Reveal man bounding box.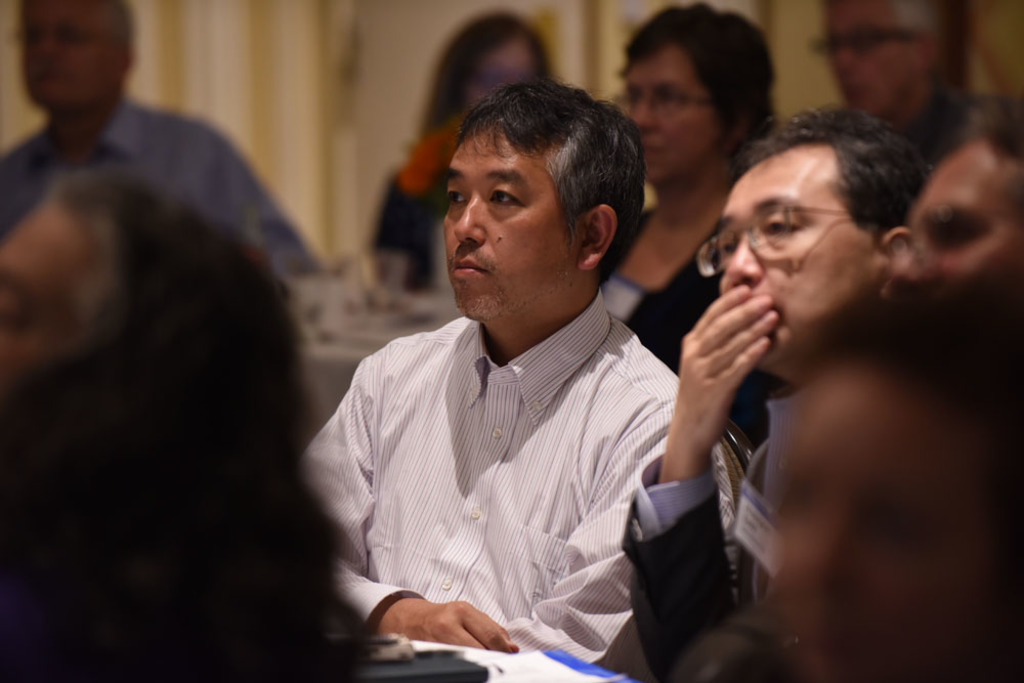
Revealed: bbox=[0, 0, 314, 283].
